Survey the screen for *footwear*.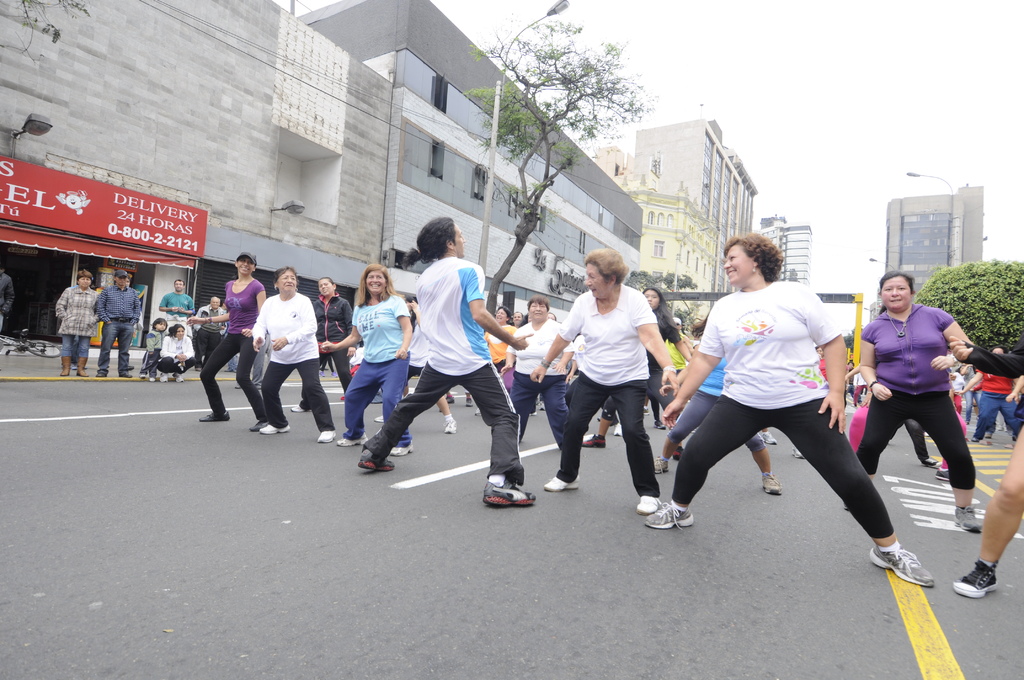
Survey found: [left=611, top=422, right=623, bottom=438].
